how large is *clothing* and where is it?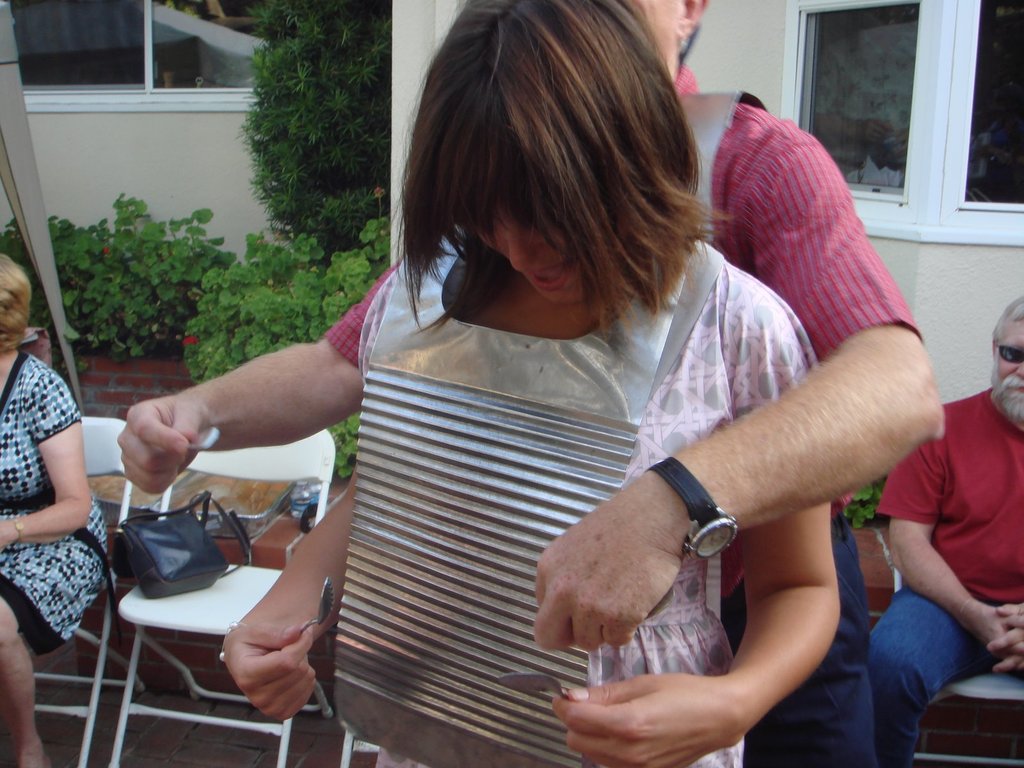
Bounding box: rect(0, 344, 109, 656).
